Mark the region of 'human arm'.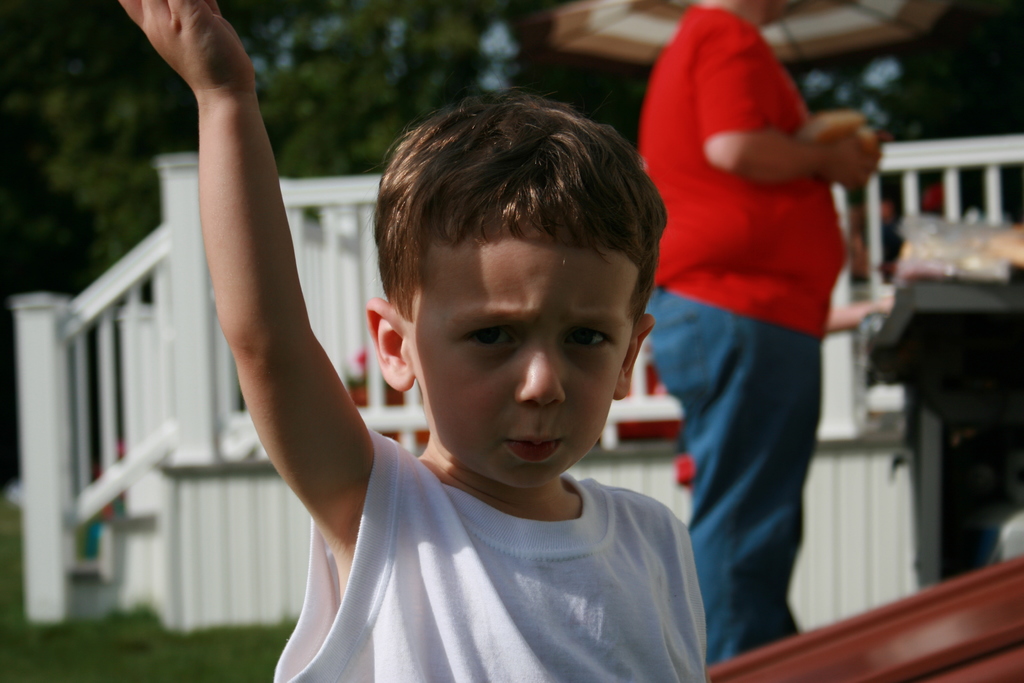
Region: crop(621, 502, 714, 682).
